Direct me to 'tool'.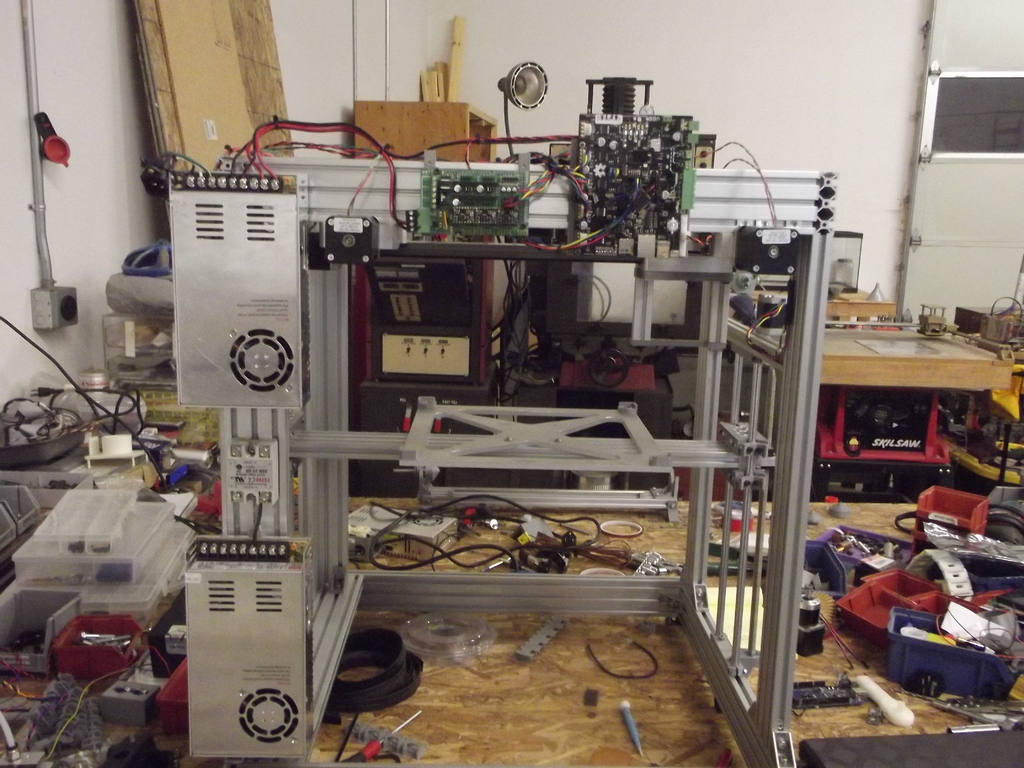
Direction: [342,710,417,765].
